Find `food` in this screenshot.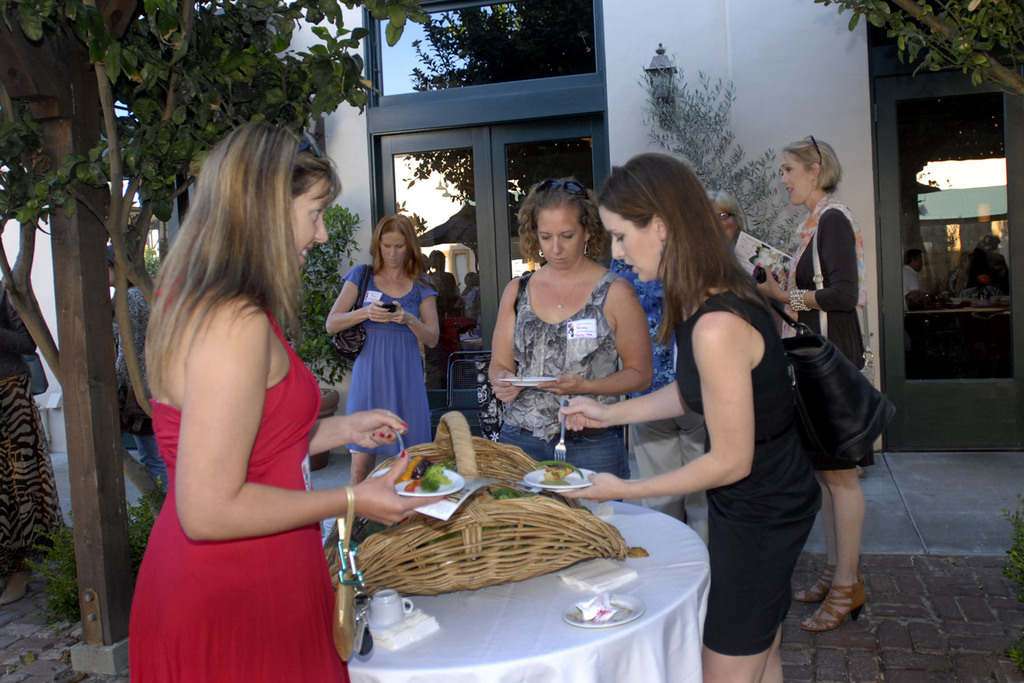
The bounding box for `food` is pyautogui.locateOnScreen(538, 459, 583, 491).
